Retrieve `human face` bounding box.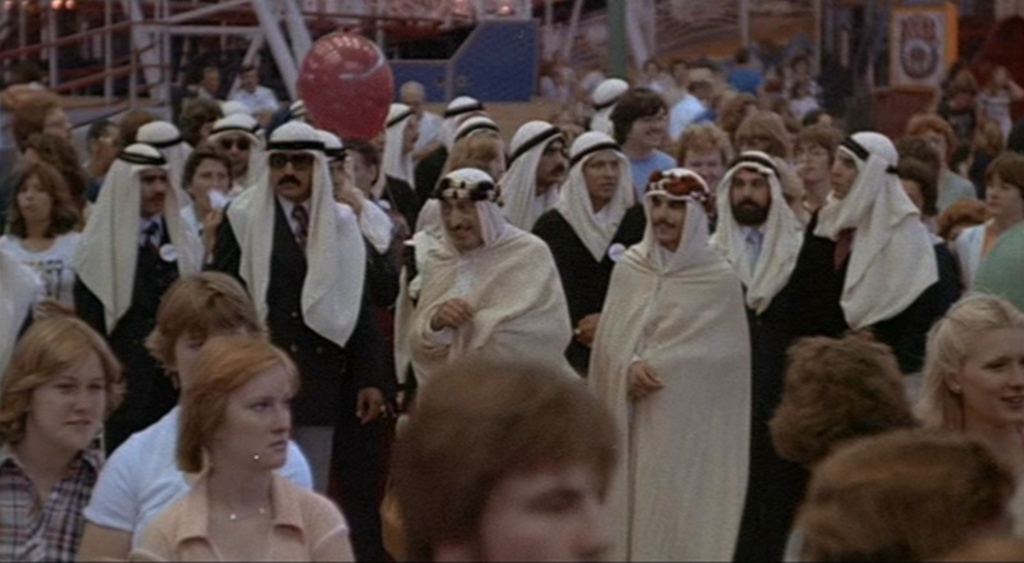
Bounding box: bbox=(722, 168, 769, 221).
